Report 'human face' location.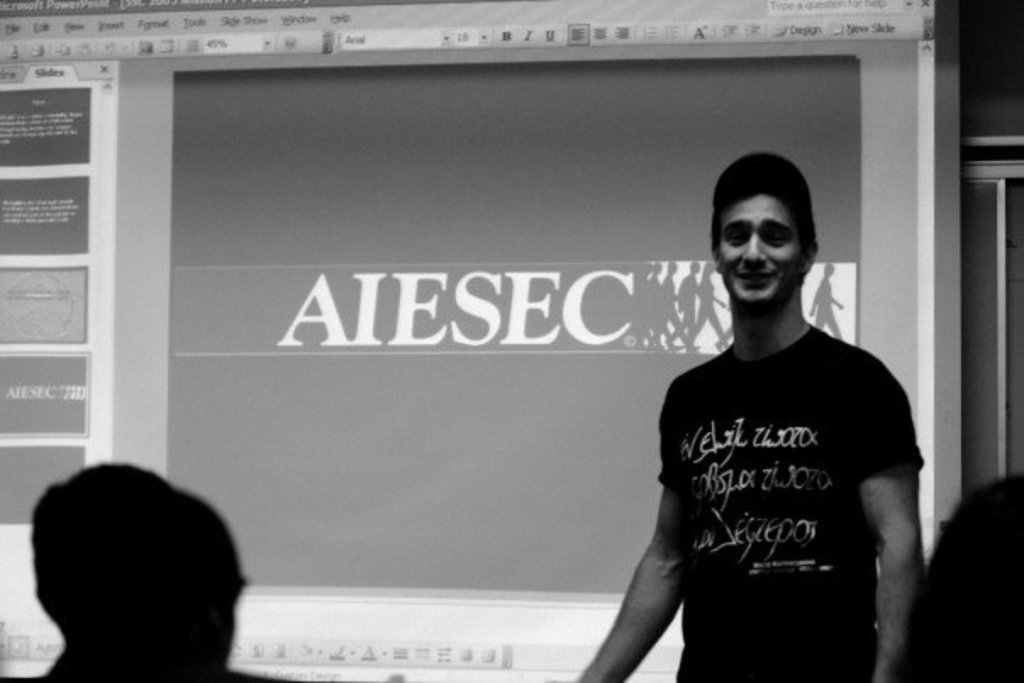
Report: bbox(719, 198, 795, 303).
